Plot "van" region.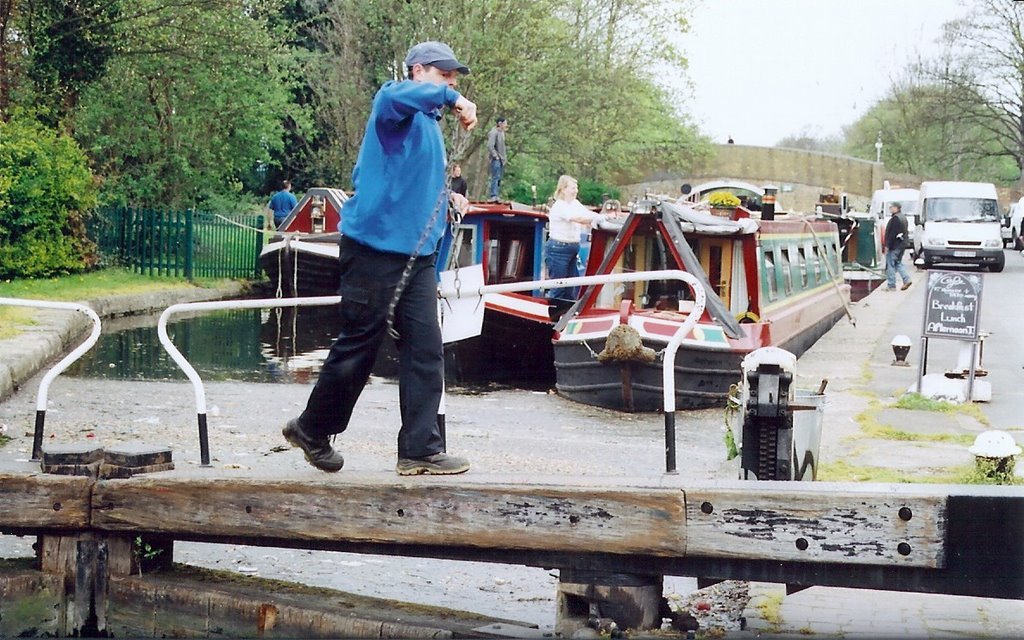
Plotted at 912, 179, 1006, 273.
